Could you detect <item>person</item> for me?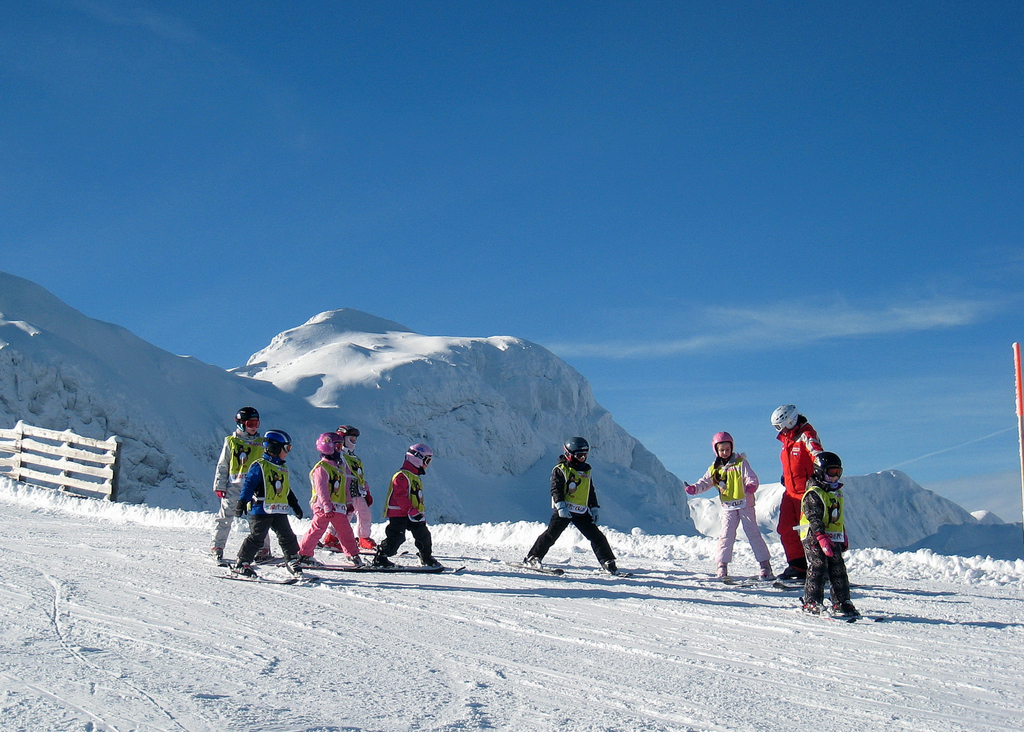
Detection result: detection(687, 428, 772, 583).
